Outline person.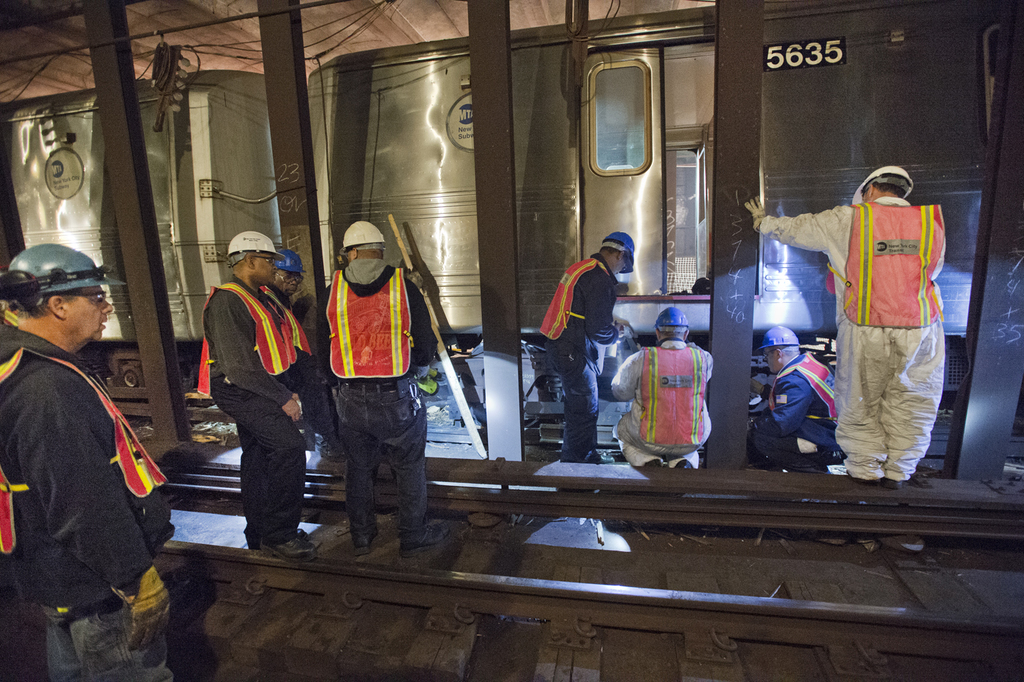
Outline: region(753, 319, 833, 483).
